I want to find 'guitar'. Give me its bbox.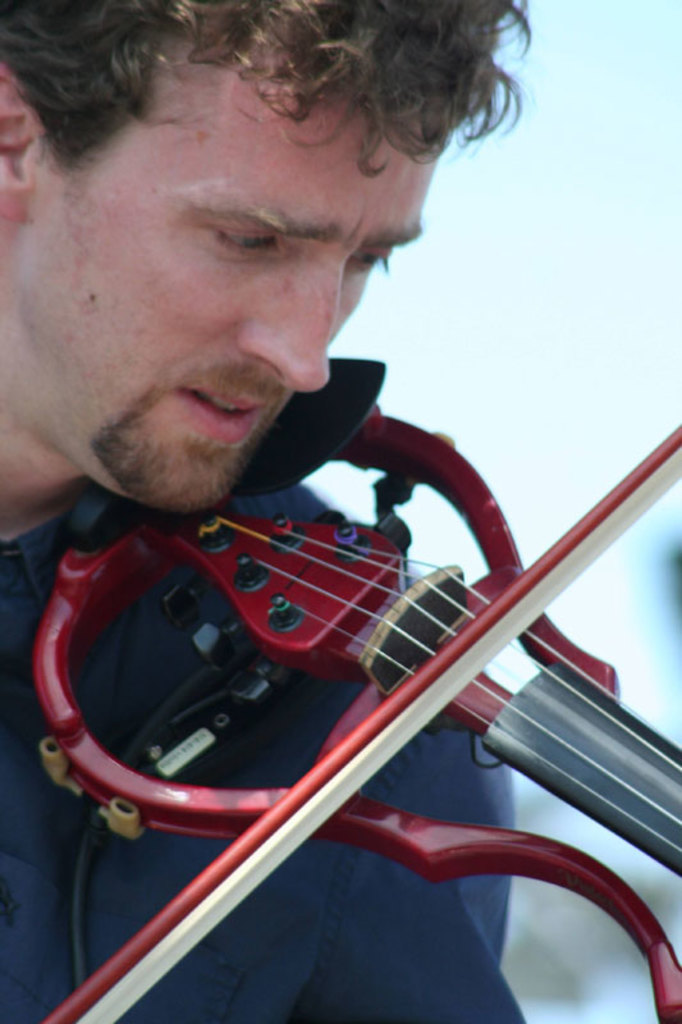
Rect(0, 337, 681, 1023).
